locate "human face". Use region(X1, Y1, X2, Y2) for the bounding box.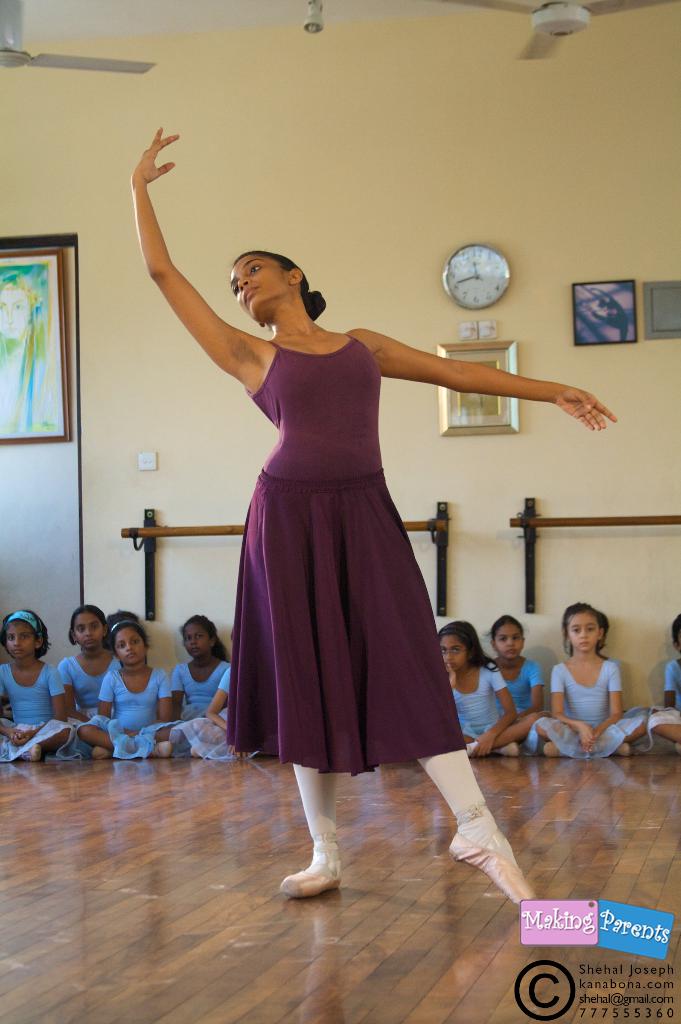
region(495, 622, 524, 660).
